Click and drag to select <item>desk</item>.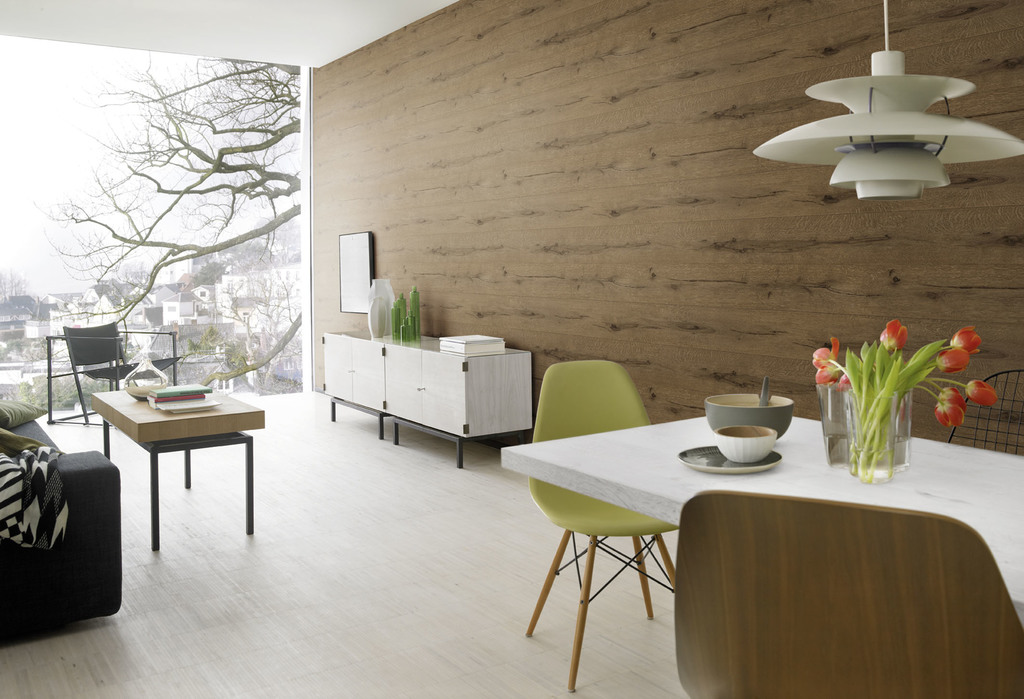
Selection: <region>69, 375, 266, 552</region>.
